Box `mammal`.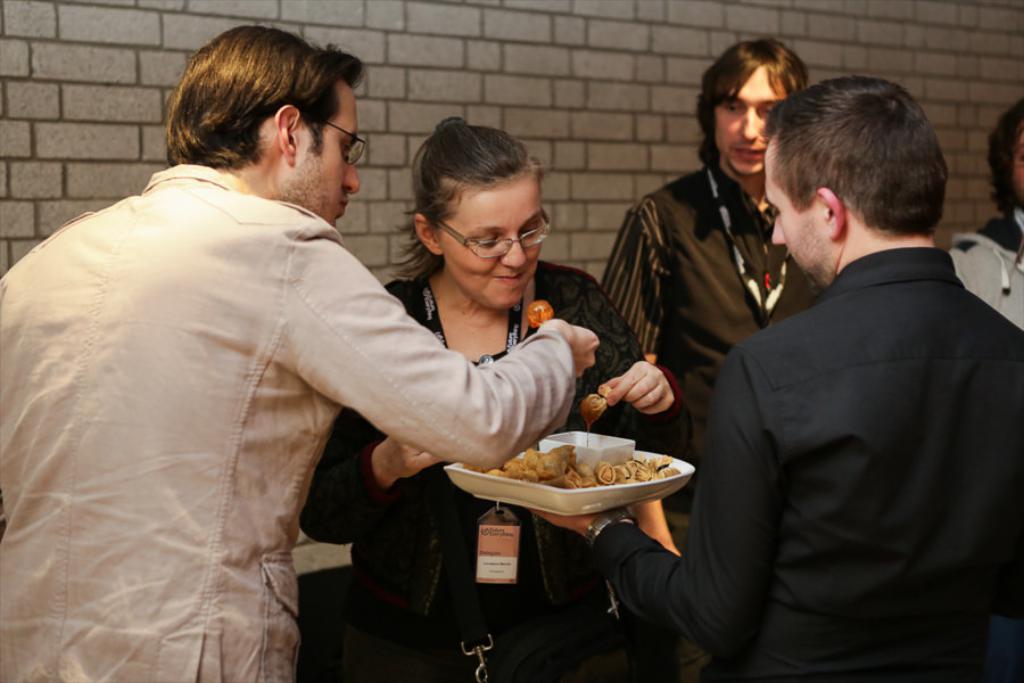
x1=598 y1=34 x2=817 y2=682.
